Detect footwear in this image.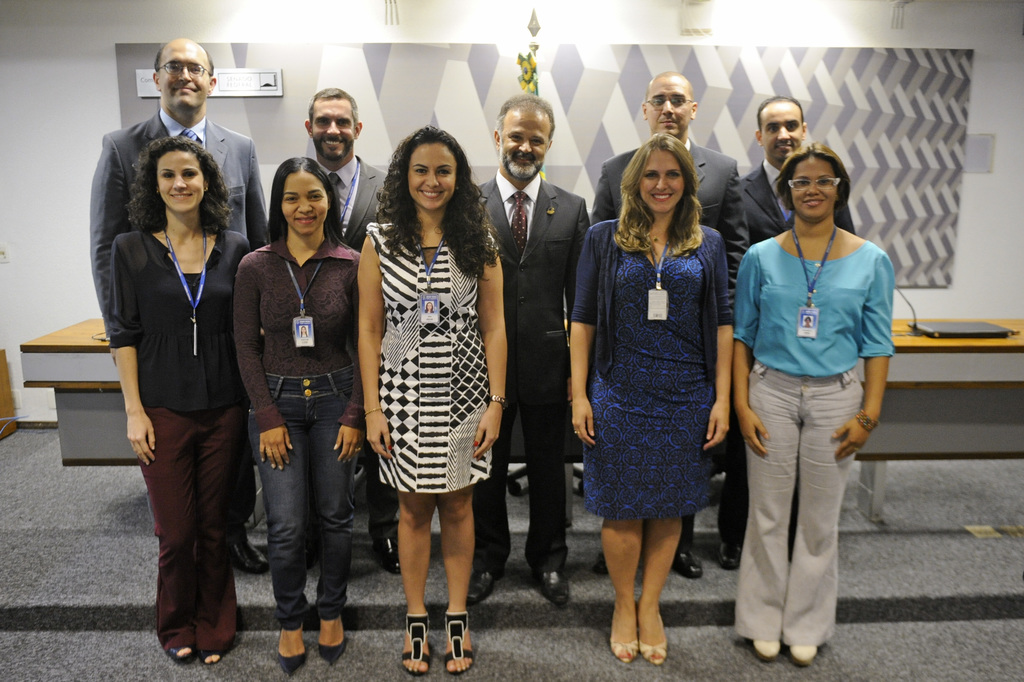
Detection: [373,535,400,574].
